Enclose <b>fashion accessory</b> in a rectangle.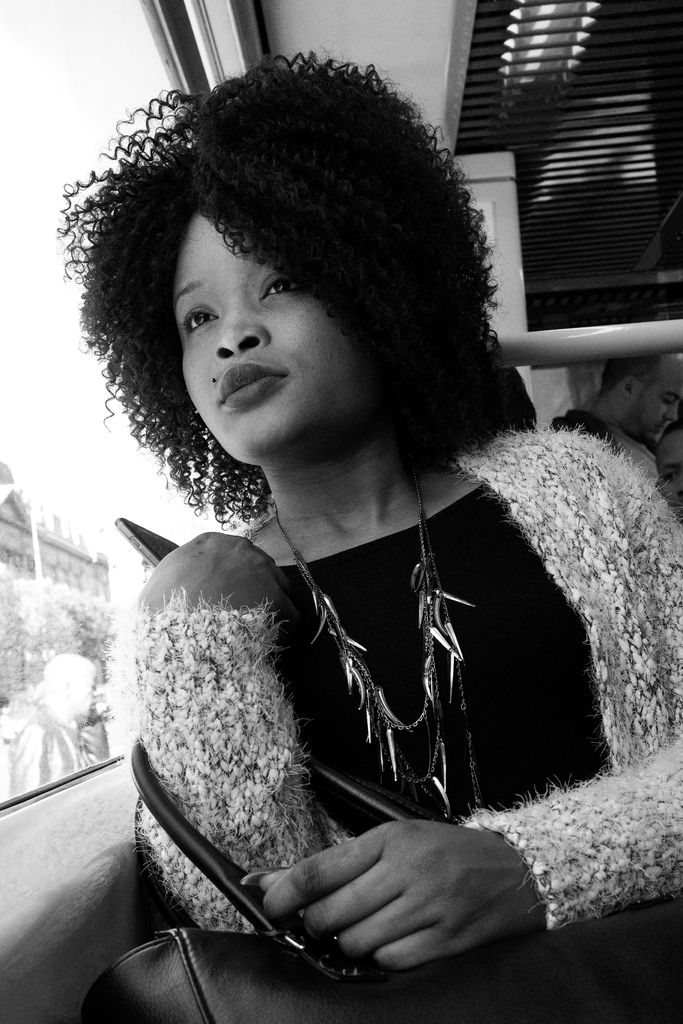
bbox=[78, 735, 550, 1023].
